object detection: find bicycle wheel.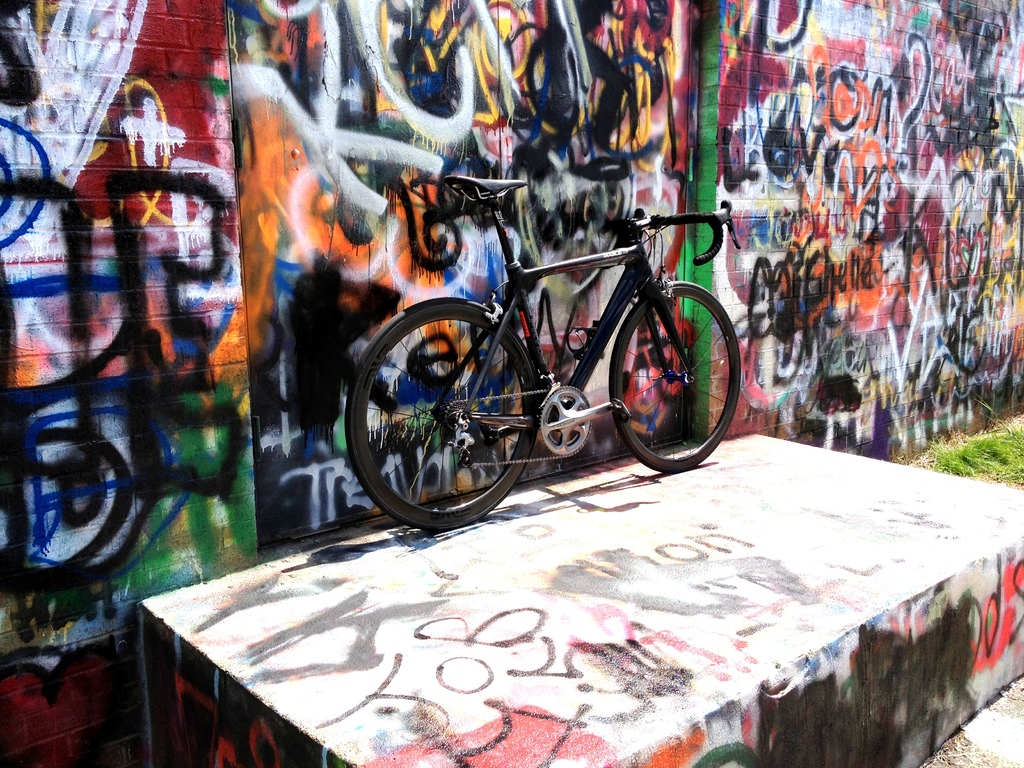
(x1=344, y1=294, x2=543, y2=525).
